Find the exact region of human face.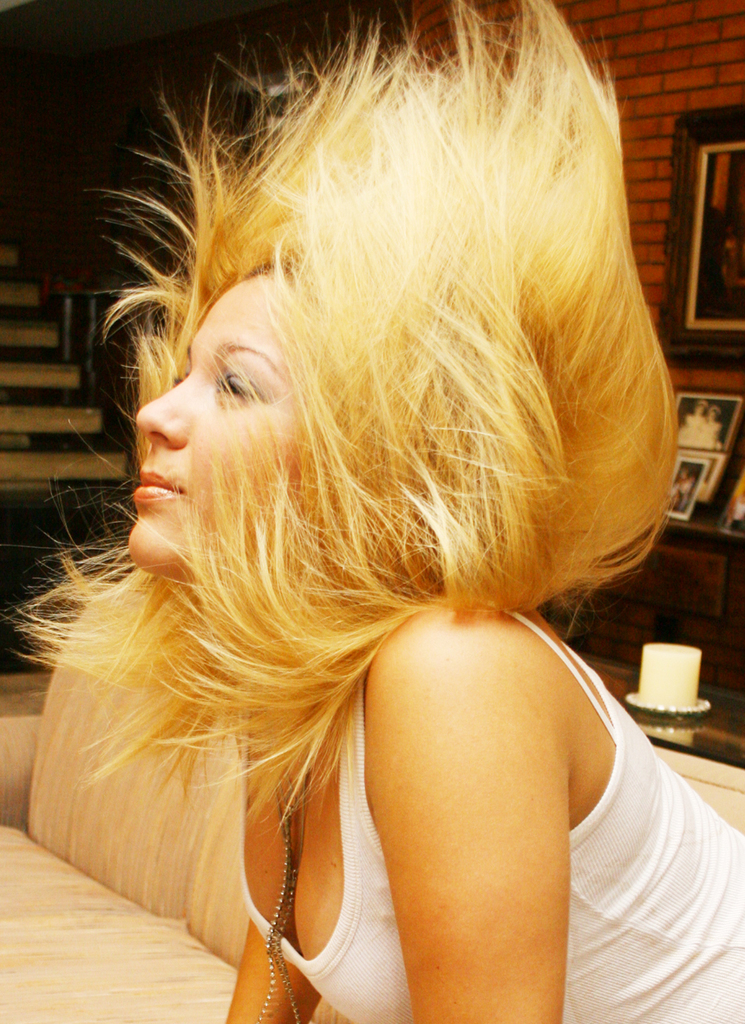
Exact region: locate(129, 271, 296, 568).
